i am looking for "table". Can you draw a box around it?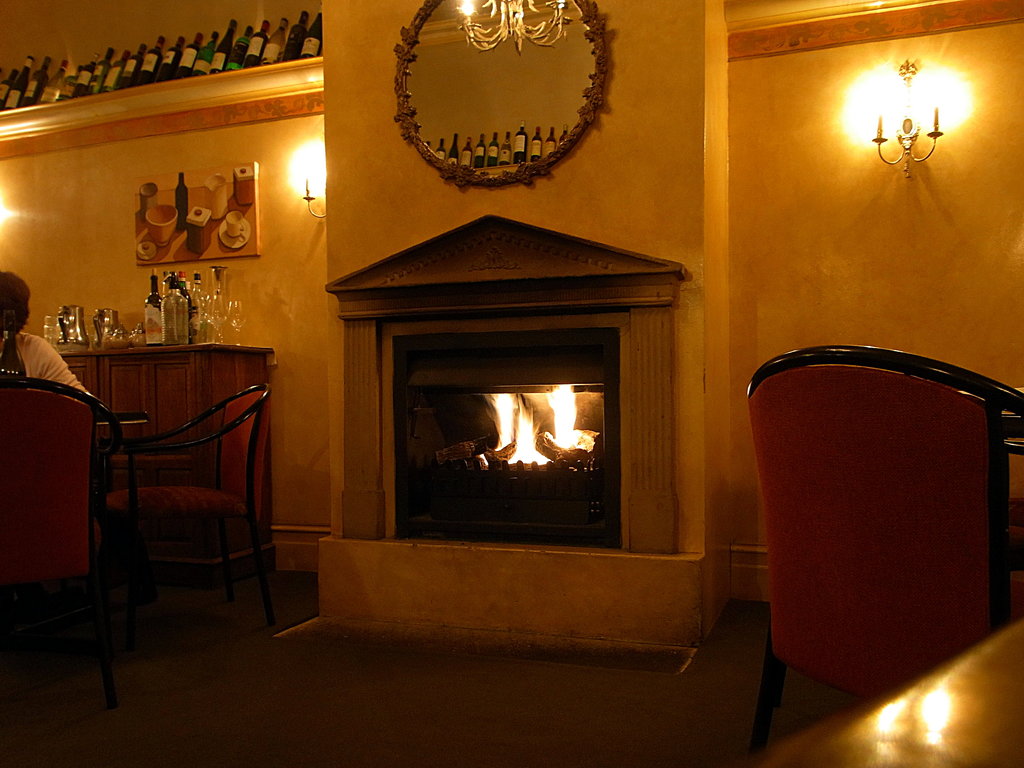
Sure, the bounding box is crop(102, 411, 149, 609).
